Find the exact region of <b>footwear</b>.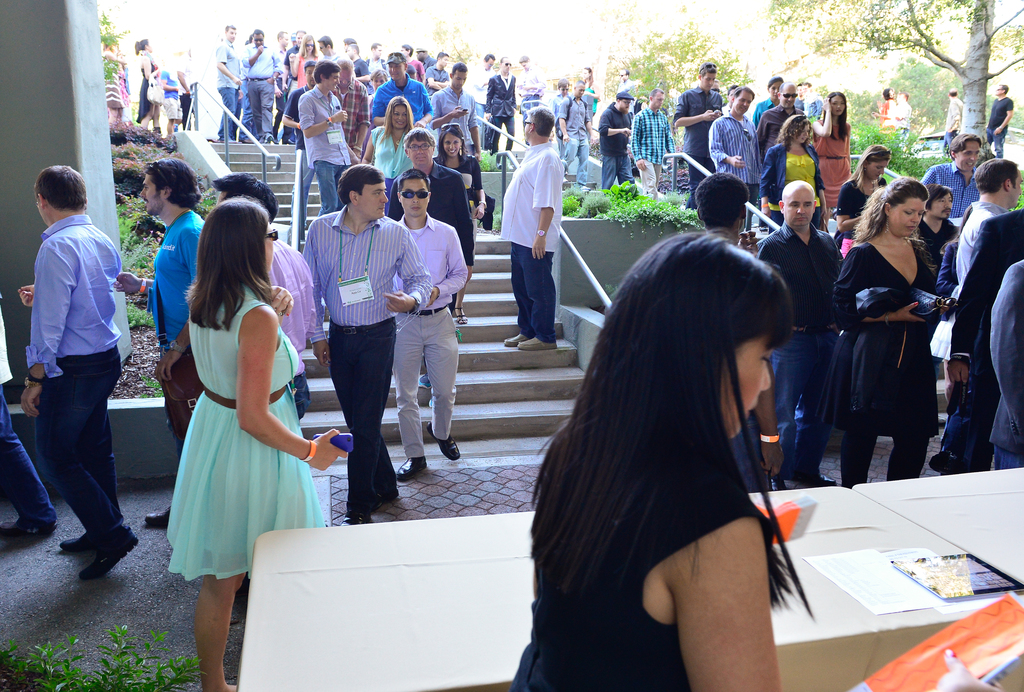
Exact region: bbox=(0, 509, 61, 540).
